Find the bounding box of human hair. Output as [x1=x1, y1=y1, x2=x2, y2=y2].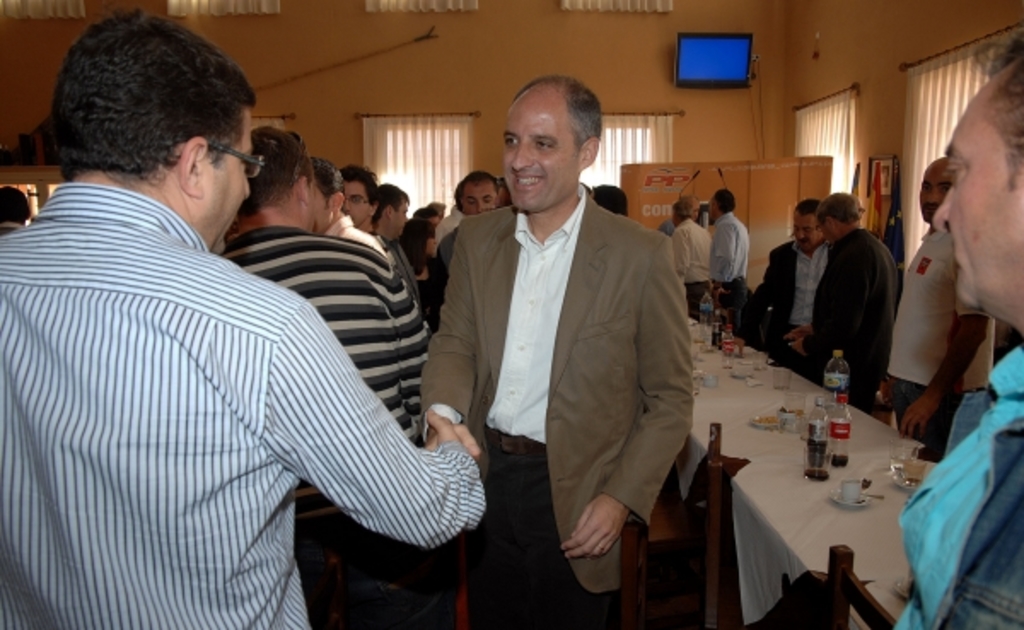
[x1=53, y1=12, x2=239, y2=205].
